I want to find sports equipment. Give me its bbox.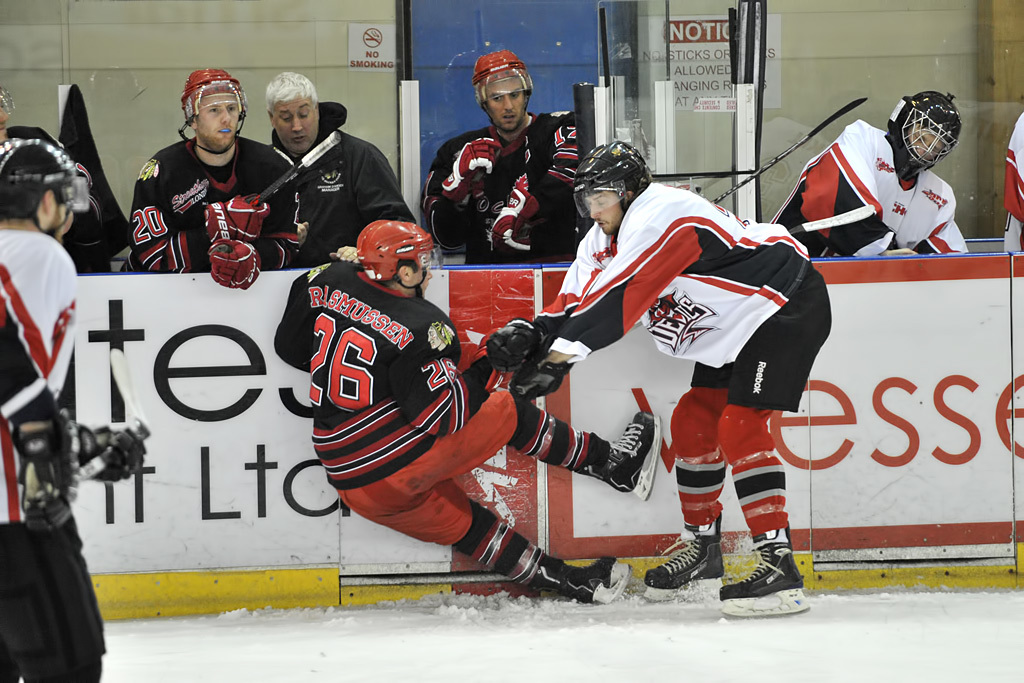
(x1=650, y1=511, x2=723, y2=604).
